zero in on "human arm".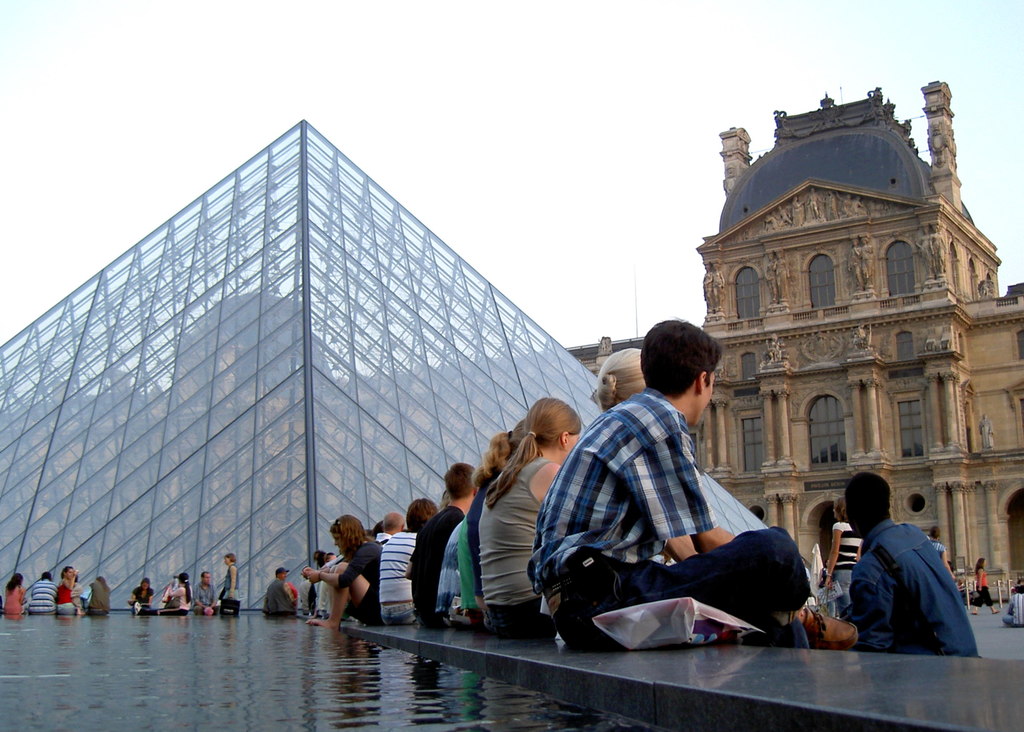
Zeroed in: BBox(207, 585, 217, 613).
